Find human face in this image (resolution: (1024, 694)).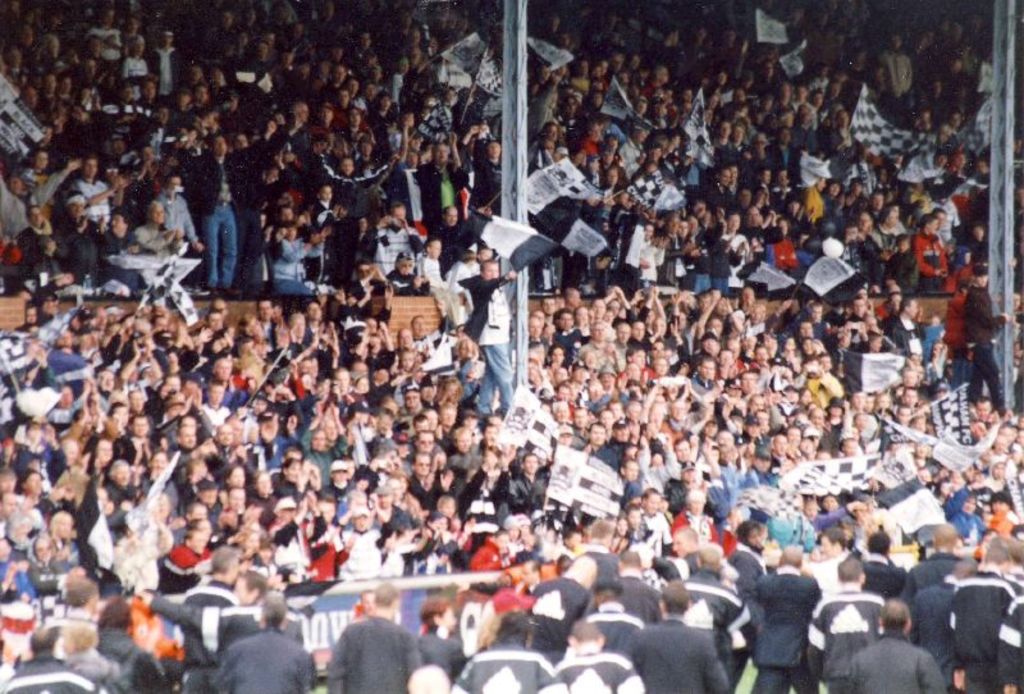
BBox(591, 325, 604, 339).
